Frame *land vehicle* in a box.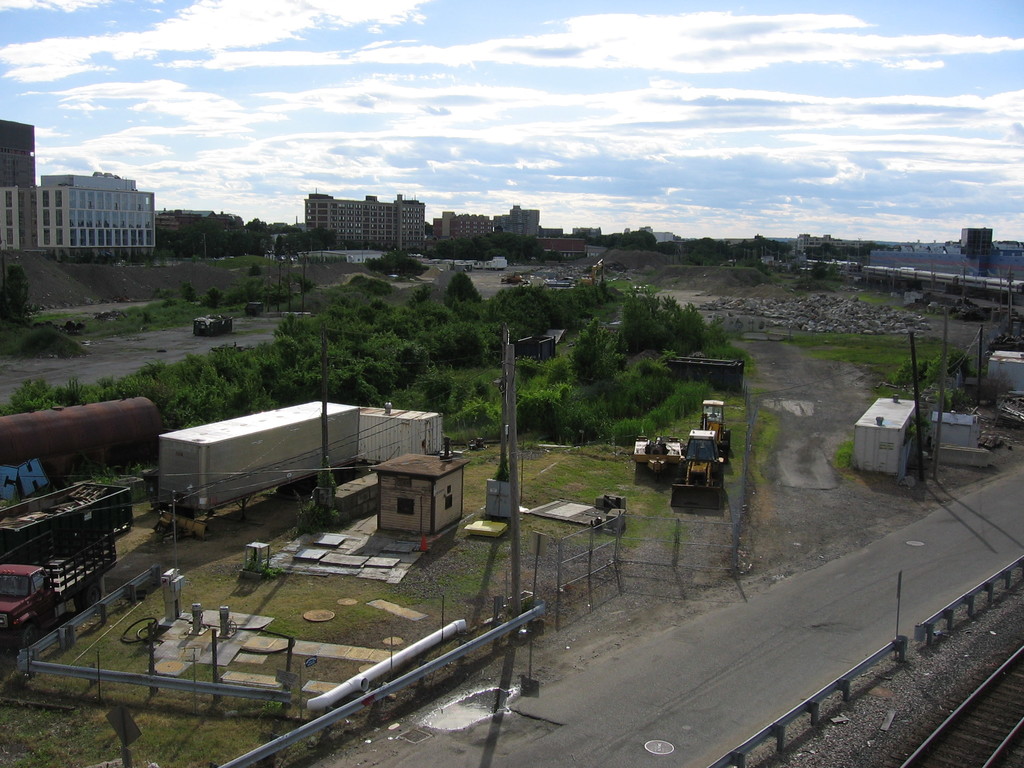
(left=582, top=258, right=605, bottom=284).
